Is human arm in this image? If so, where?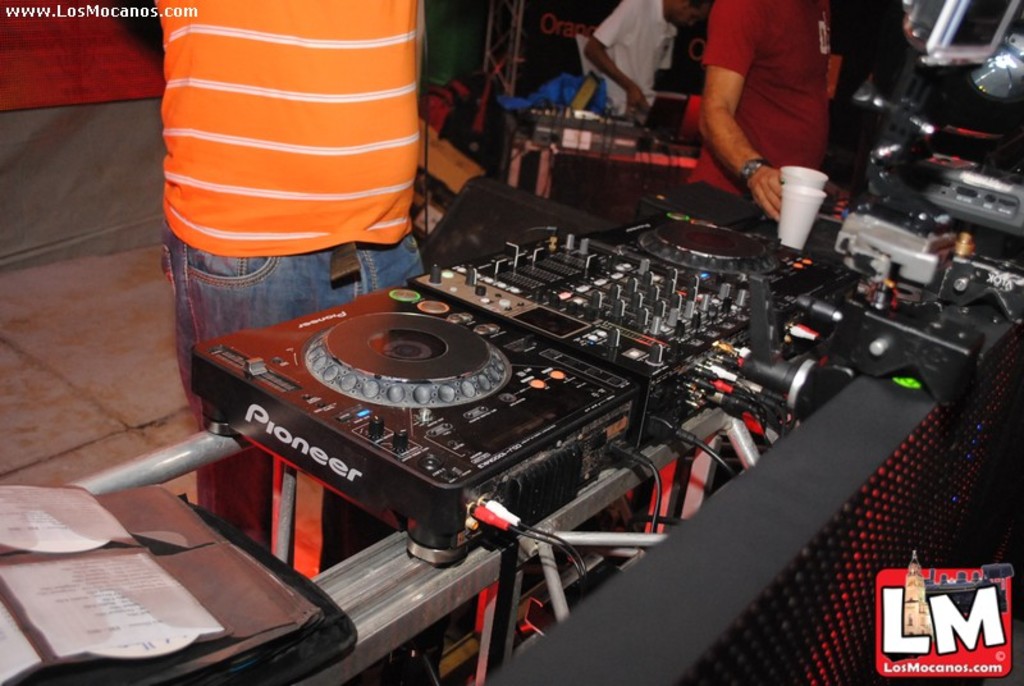
Yes, at pyautogui.locateOnScreen(705, 38, 778, 191).
